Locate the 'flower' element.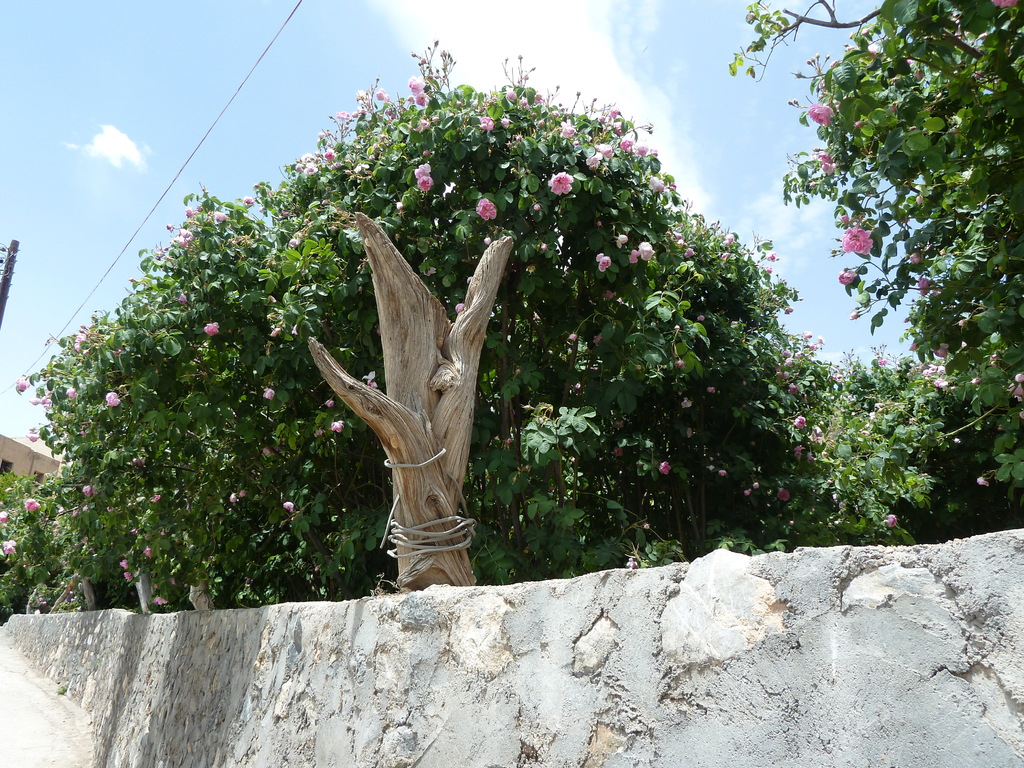
Element bbox: bbox=(1, 543, 17, 556).
